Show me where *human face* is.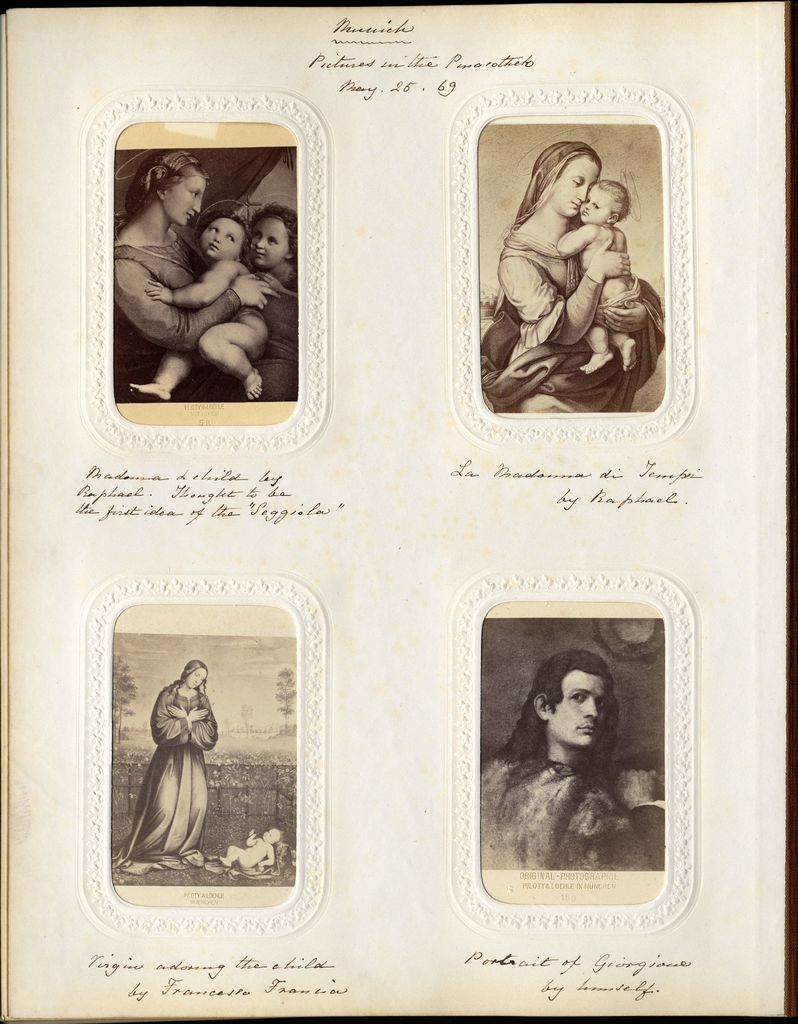
*human face* is at <box>164,166,207,228</box>.
